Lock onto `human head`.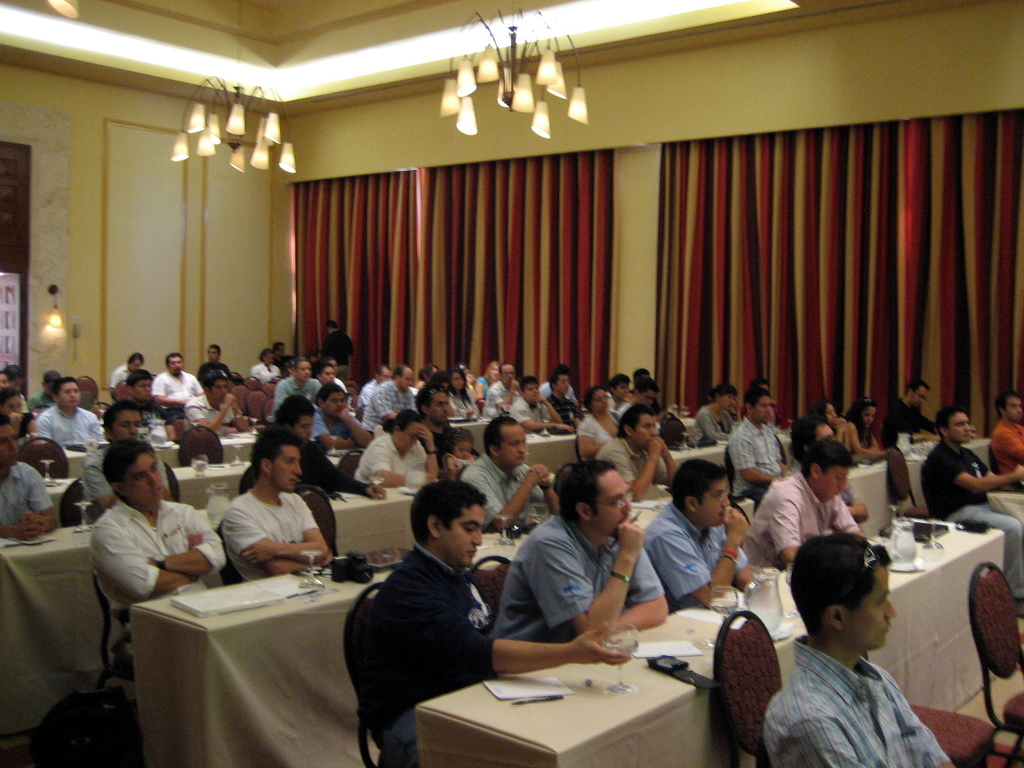
Locked: (x1=518, y1=378, x2=542, y2=404).
